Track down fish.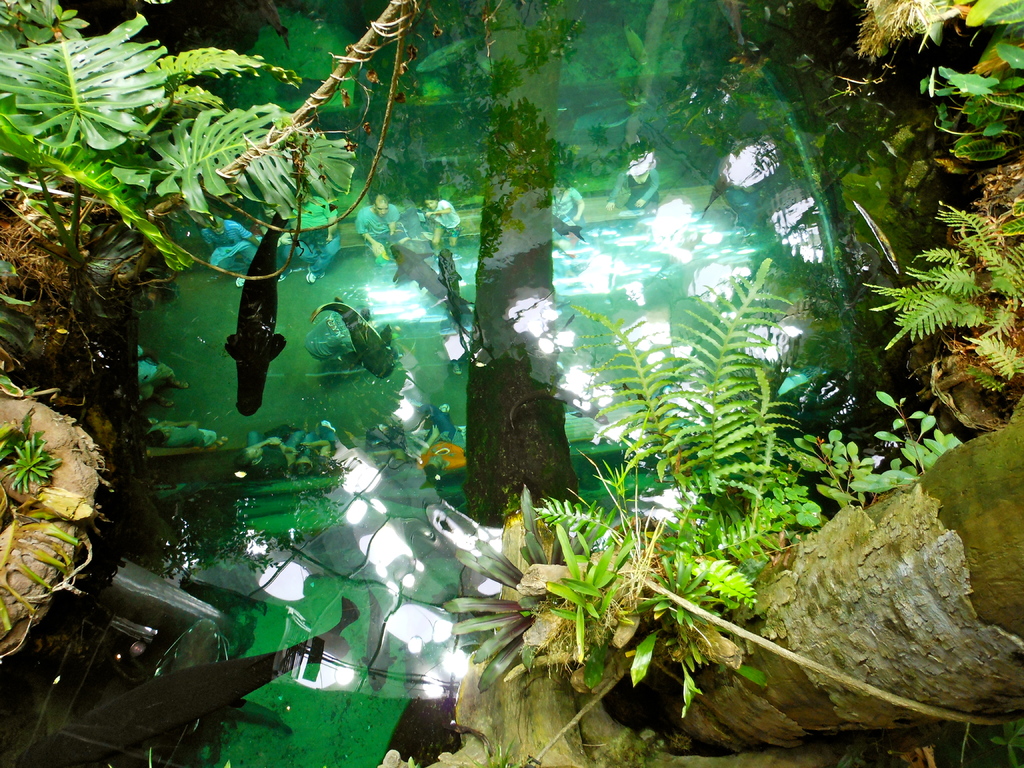
Tracked to <box>508,382,611,434</box>.
